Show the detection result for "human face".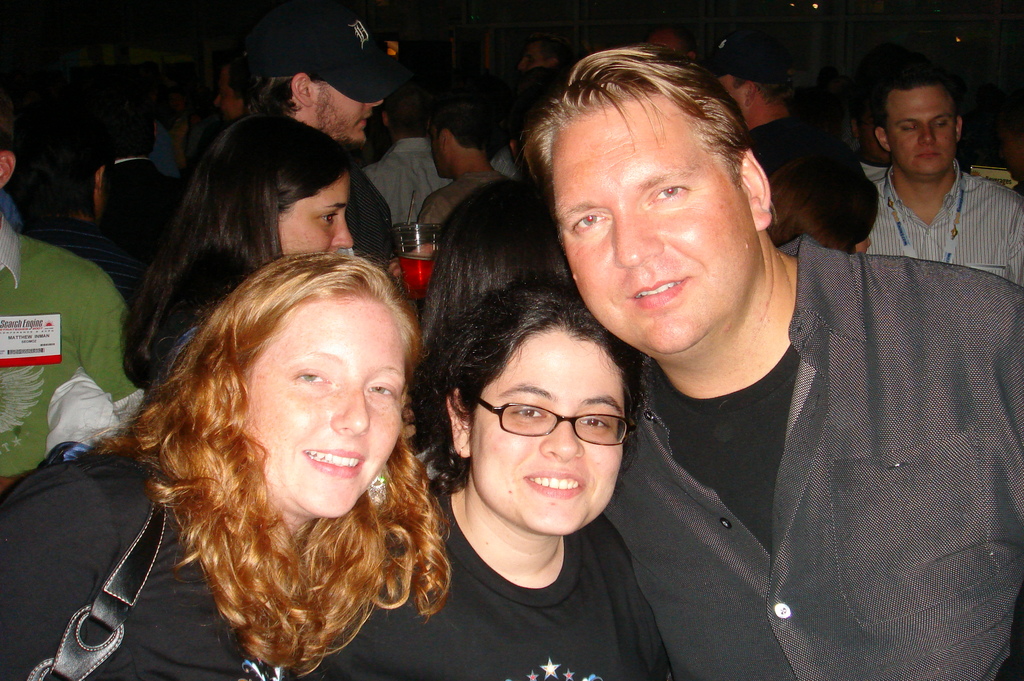
bbox=(430, 127, 468, 180).
